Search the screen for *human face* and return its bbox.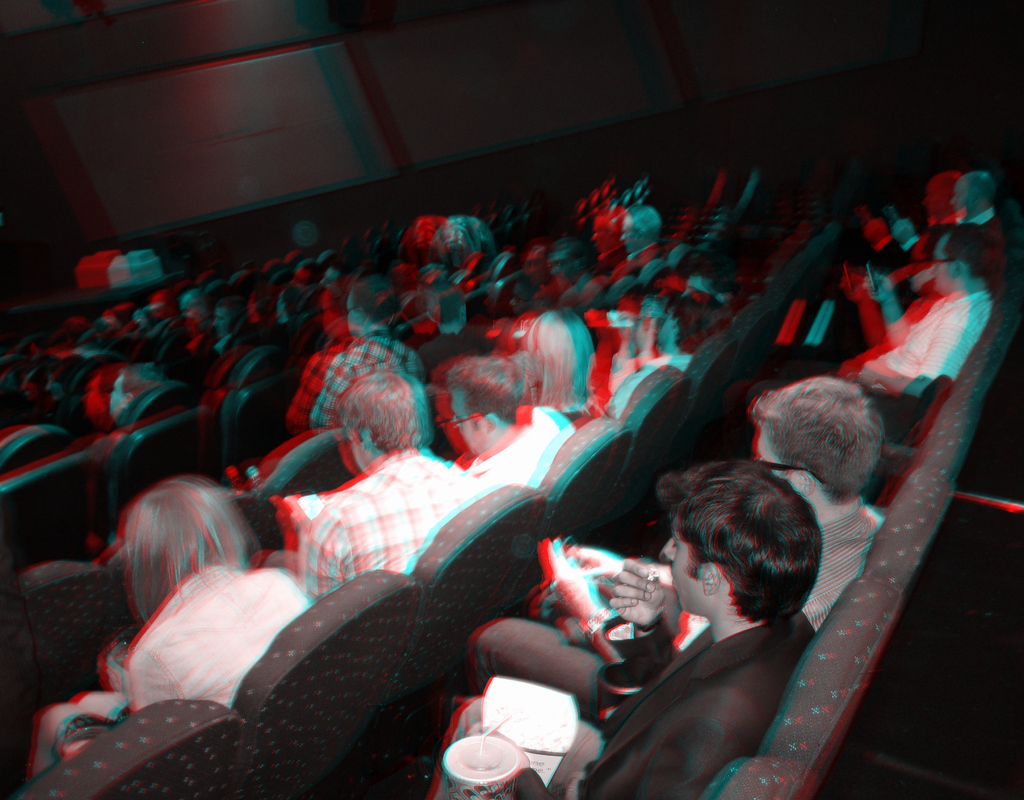
Found: <region>622, 220, 637, 253</region>.
